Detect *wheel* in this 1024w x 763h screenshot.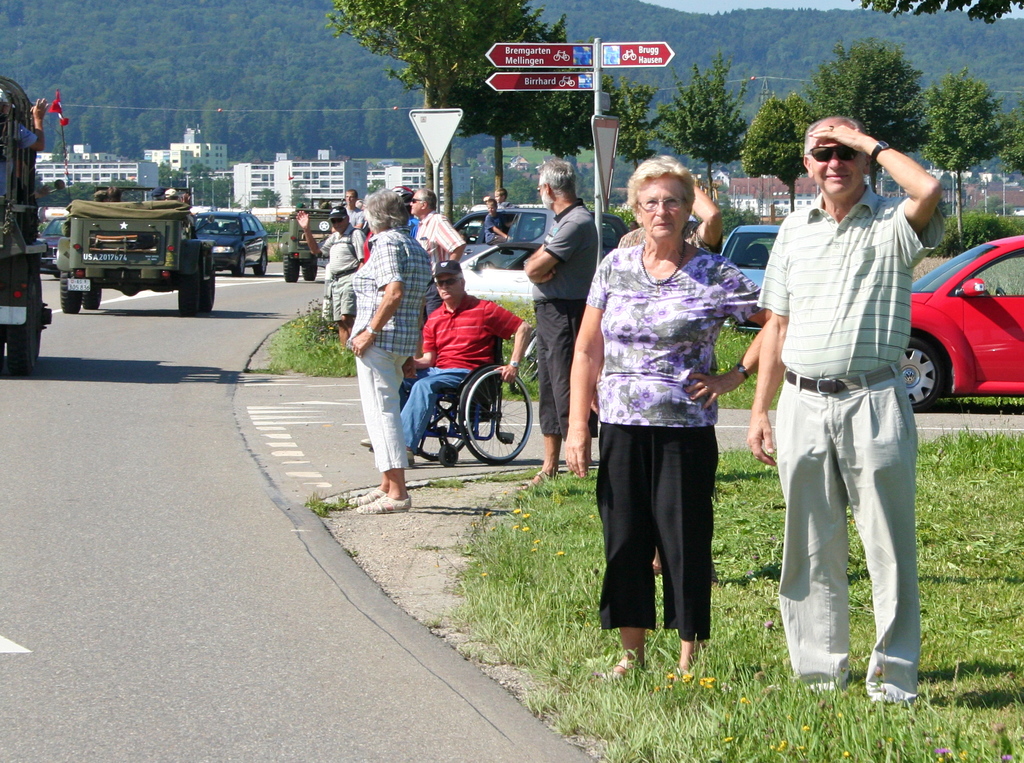
Detection: <region>177, 279, 201, 318</region>.
